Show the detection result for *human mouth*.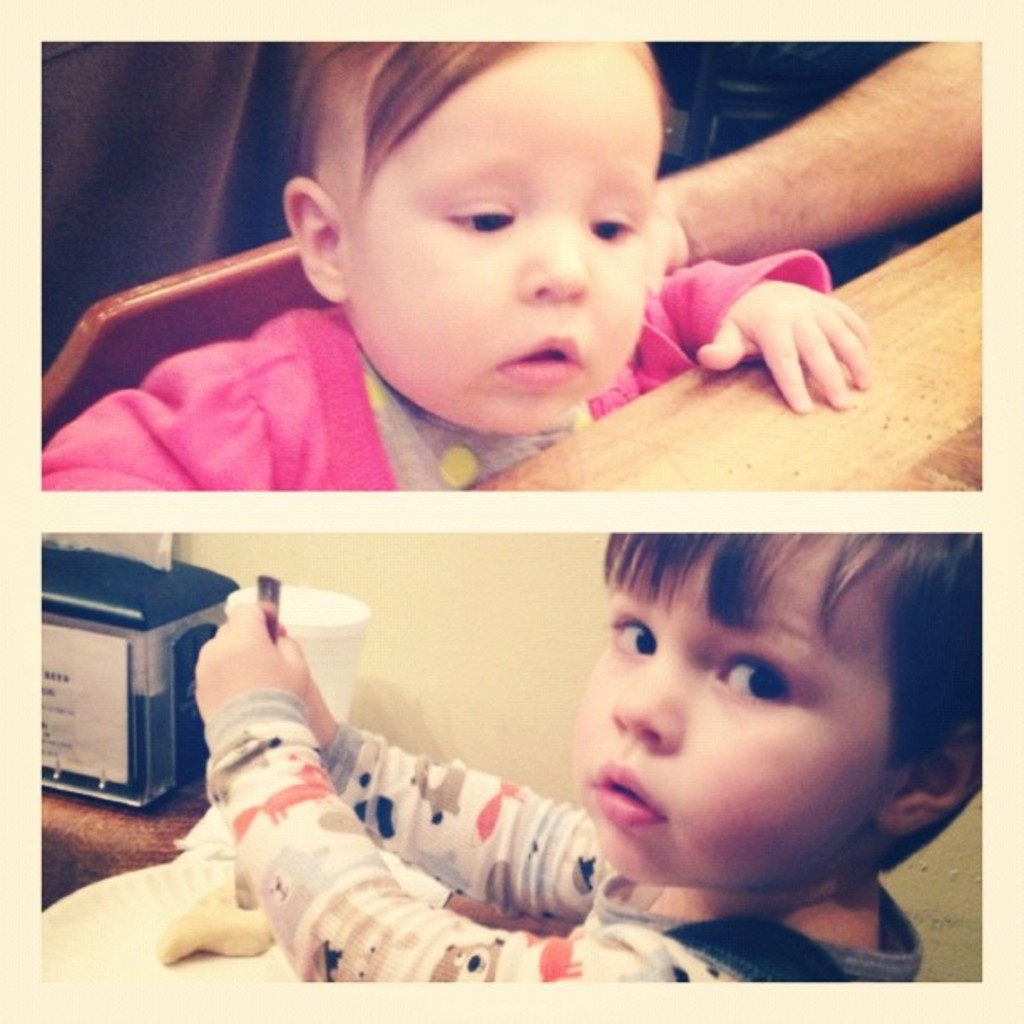
bbox(576, 750, 673, 842).
